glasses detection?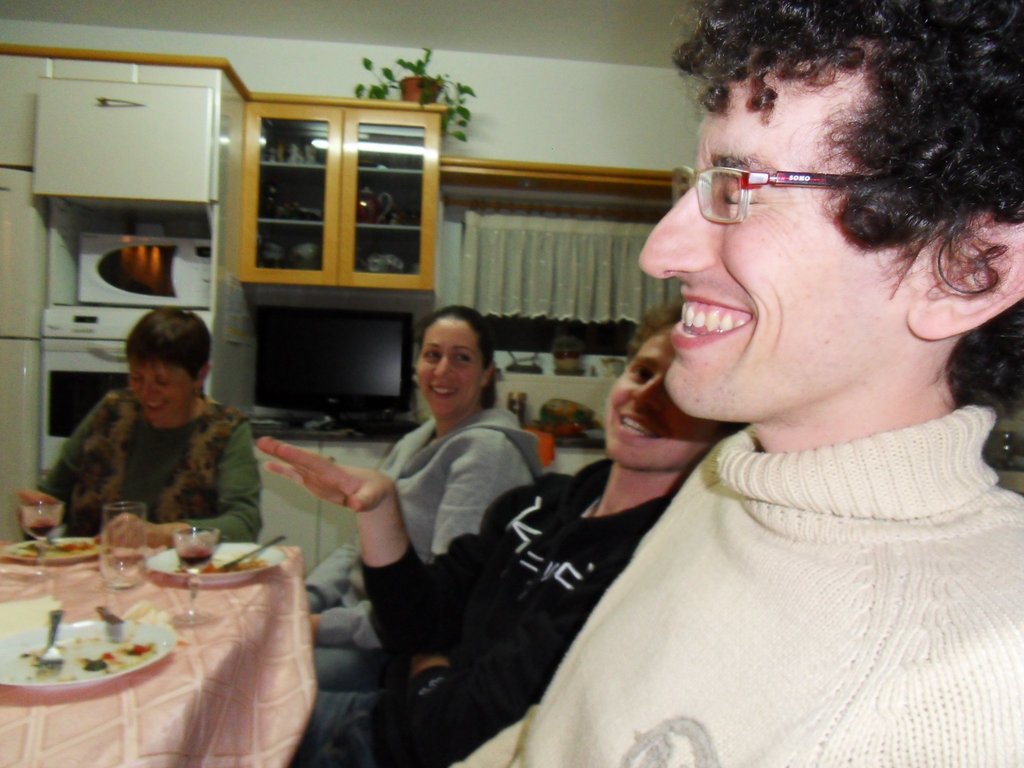
pyautogui.locateOnScreen(671, 159, 887, 227)
